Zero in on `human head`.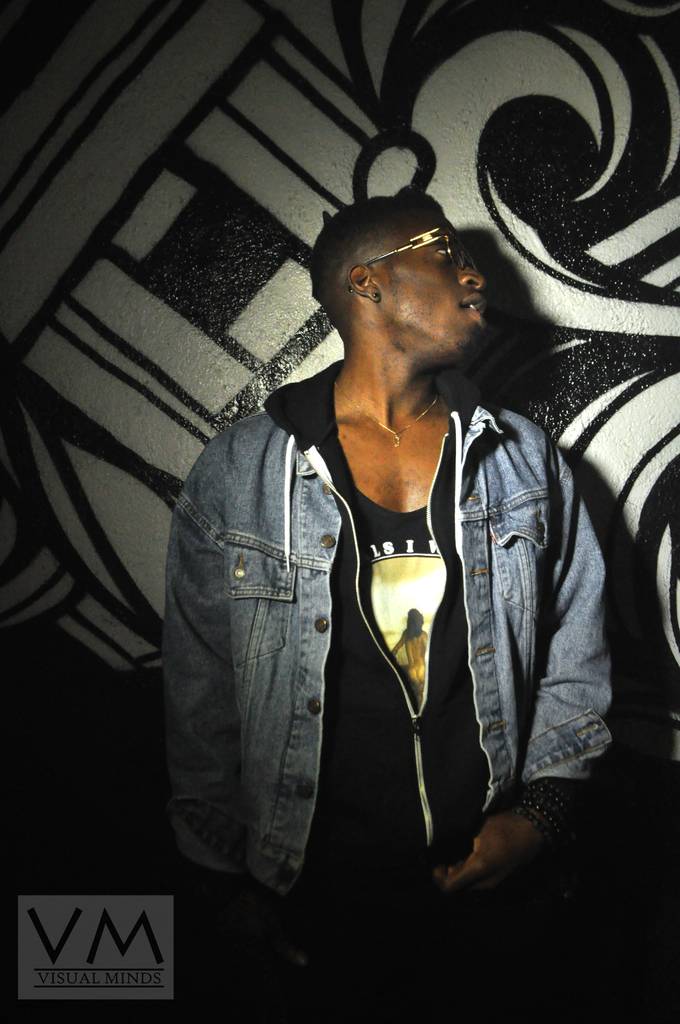
Zeroed in: [left=306, top=186, right=512, bottom=398].
